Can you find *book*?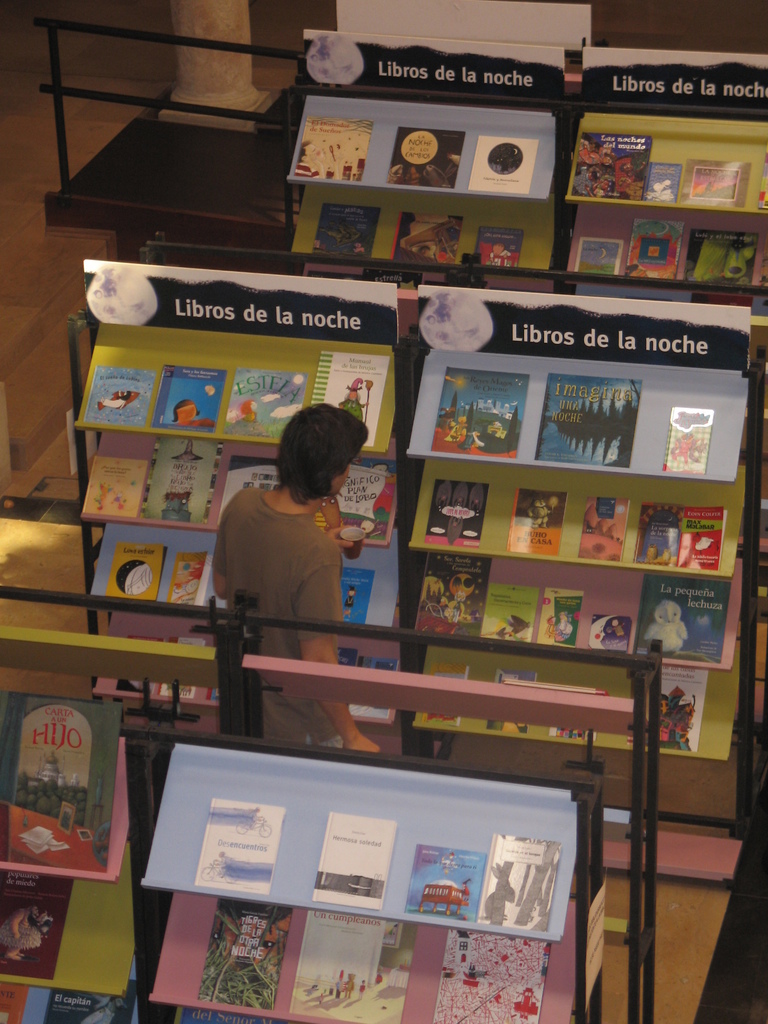
Yes, bounding box: [left=534, top=373, right=642, bottom=473].
